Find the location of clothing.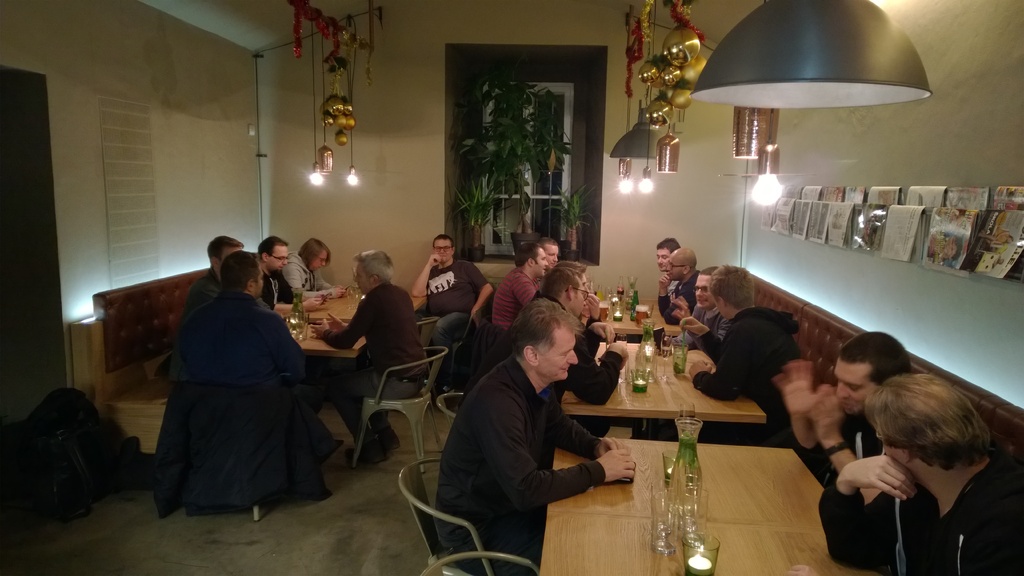
Location: detection(817, 445, 1023, 575).
